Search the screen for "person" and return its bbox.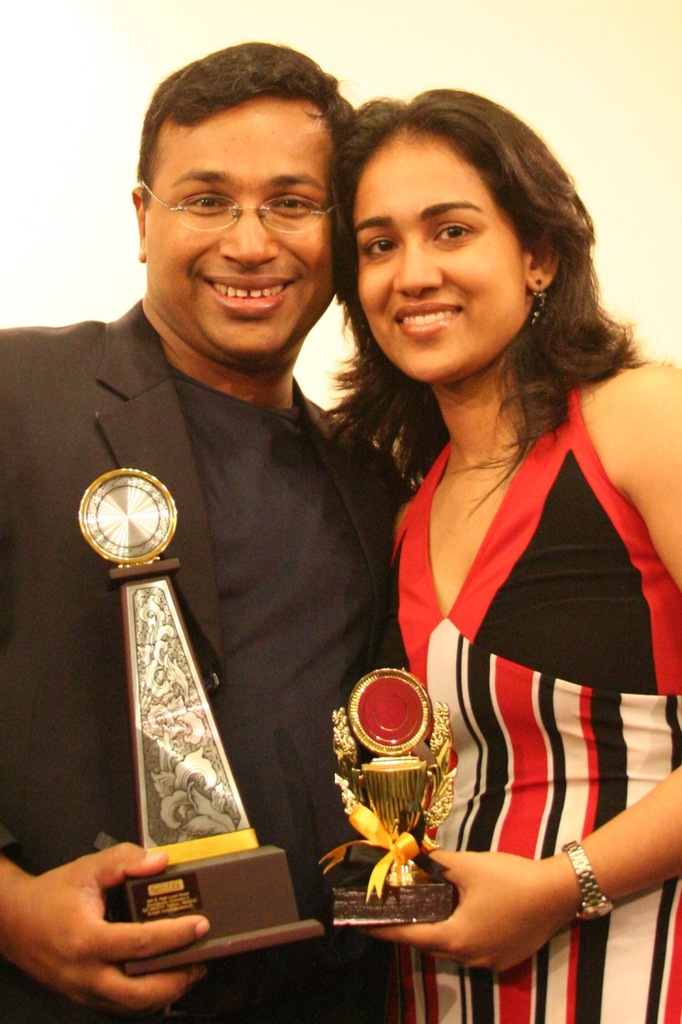
Found: [313,84,681,1023].
